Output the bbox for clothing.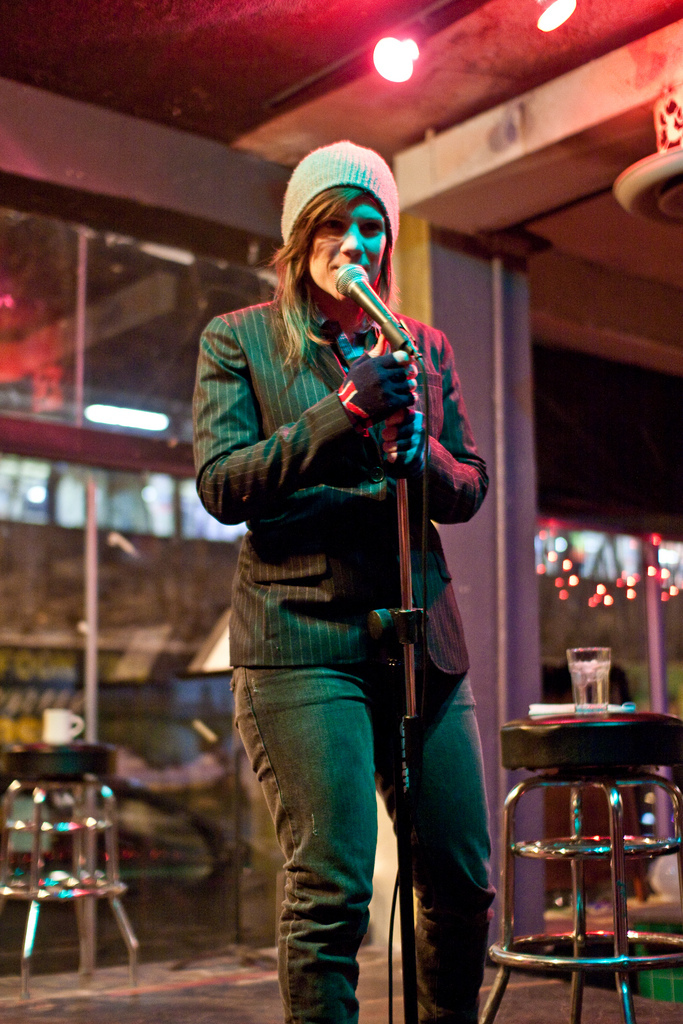
rect(191, 292, 490, 672).
